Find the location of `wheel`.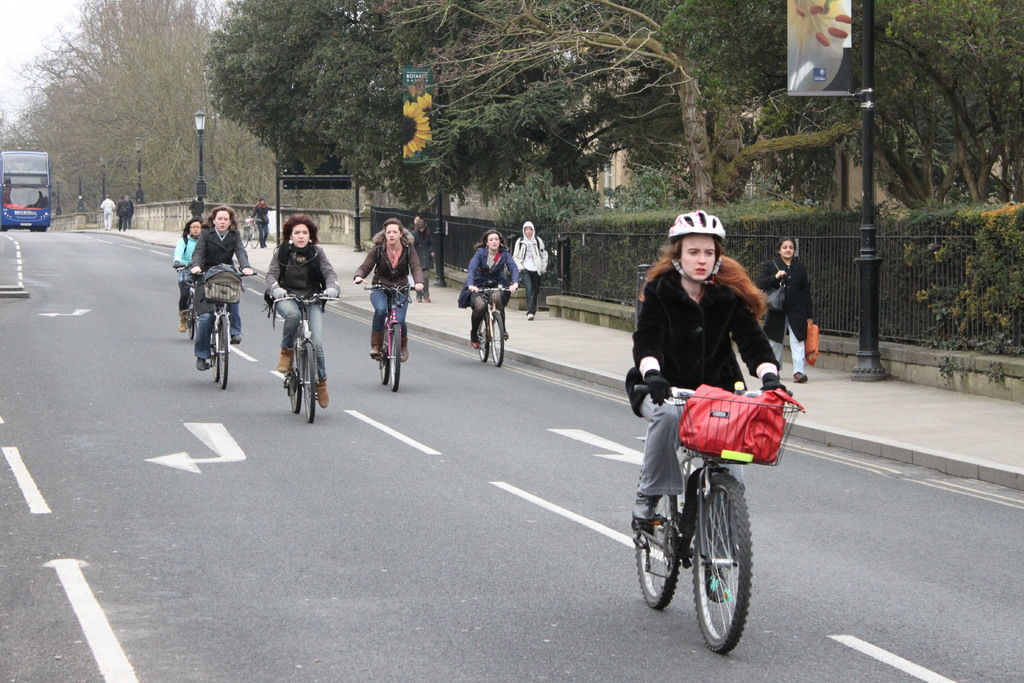
Location: 698,496,762,653.
